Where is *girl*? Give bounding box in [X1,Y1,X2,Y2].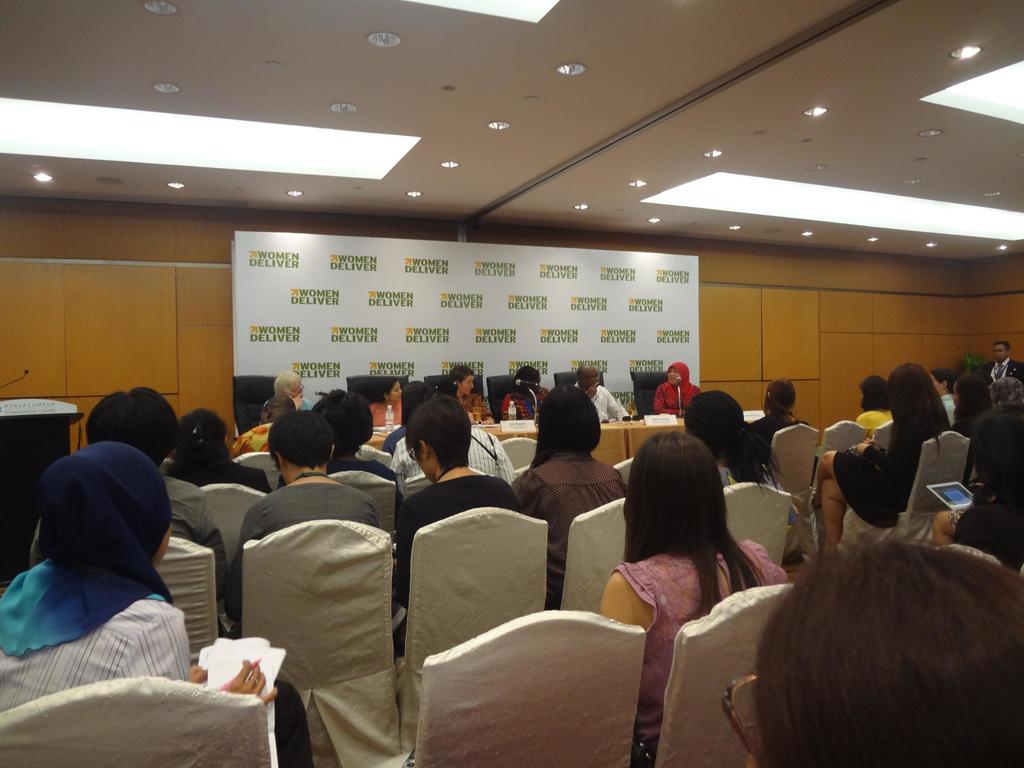
[599,431,789,767].
